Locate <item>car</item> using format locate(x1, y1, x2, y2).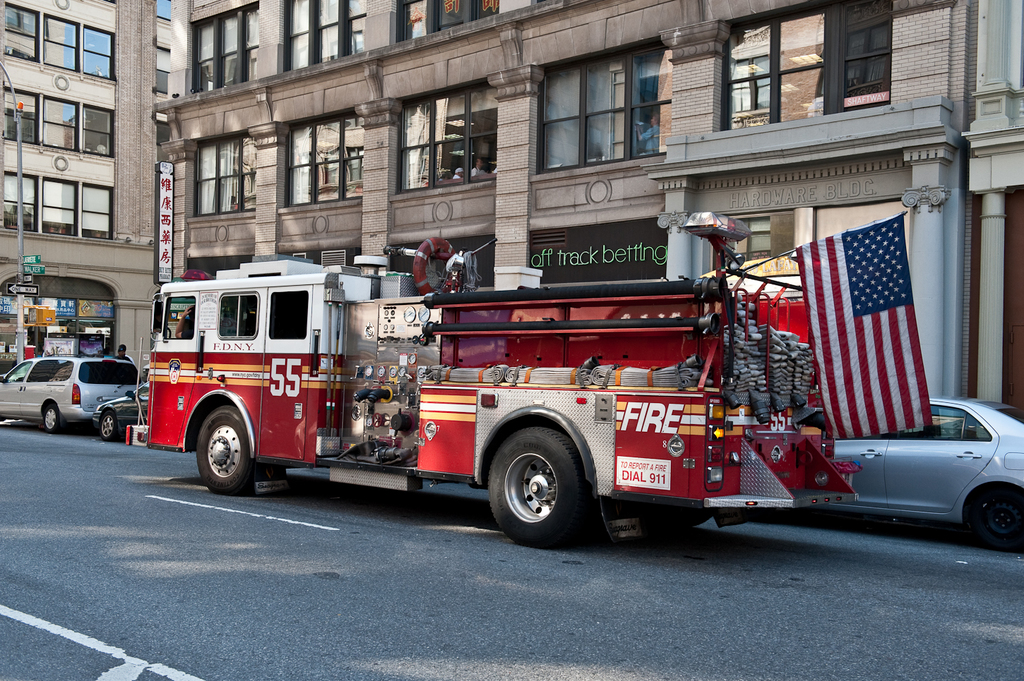
locate(0, 349, 142, 433).
